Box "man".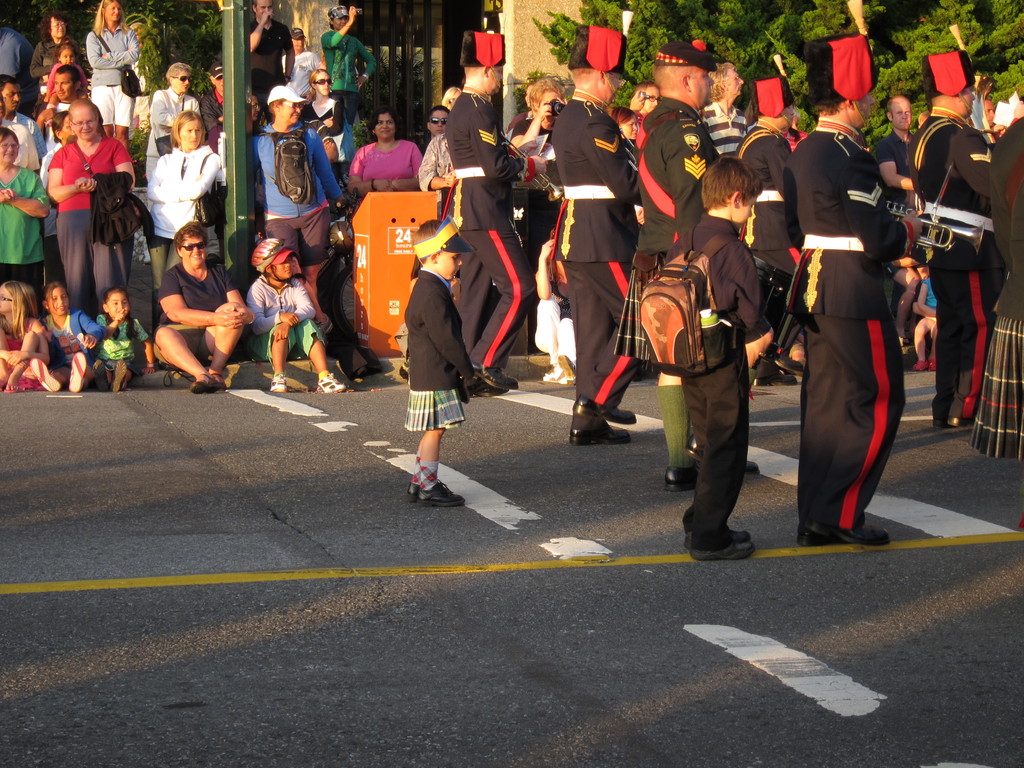
248,0,294,132.
